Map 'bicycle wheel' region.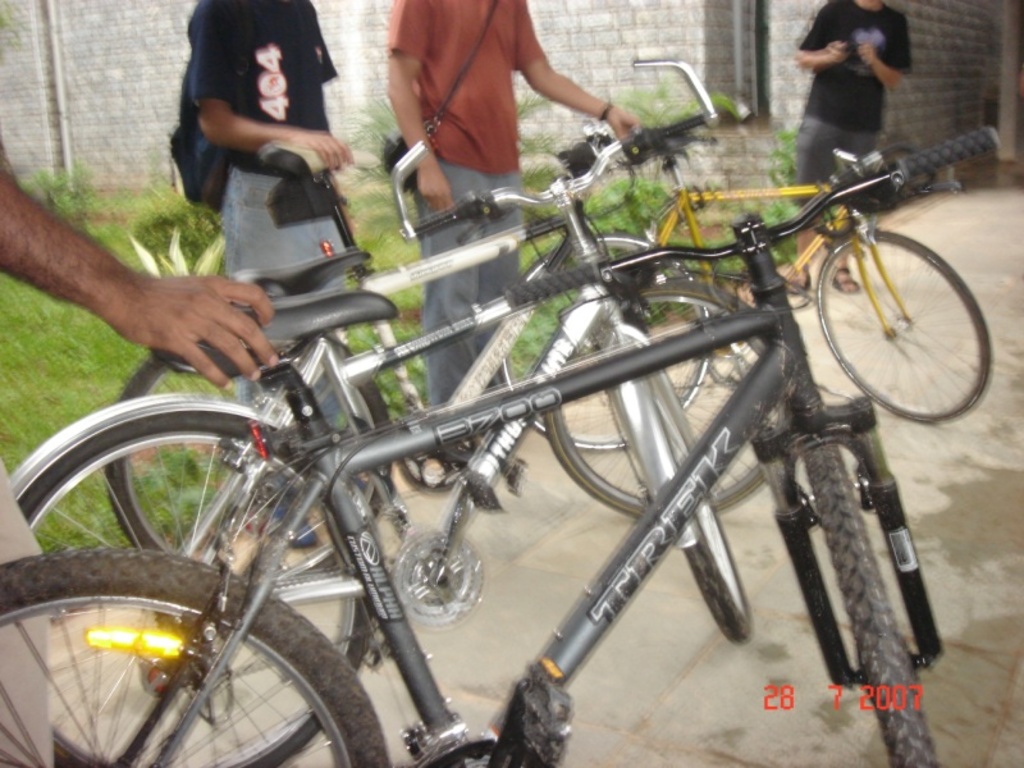
Mapped to bbox=(102, 348, 392, 584).
